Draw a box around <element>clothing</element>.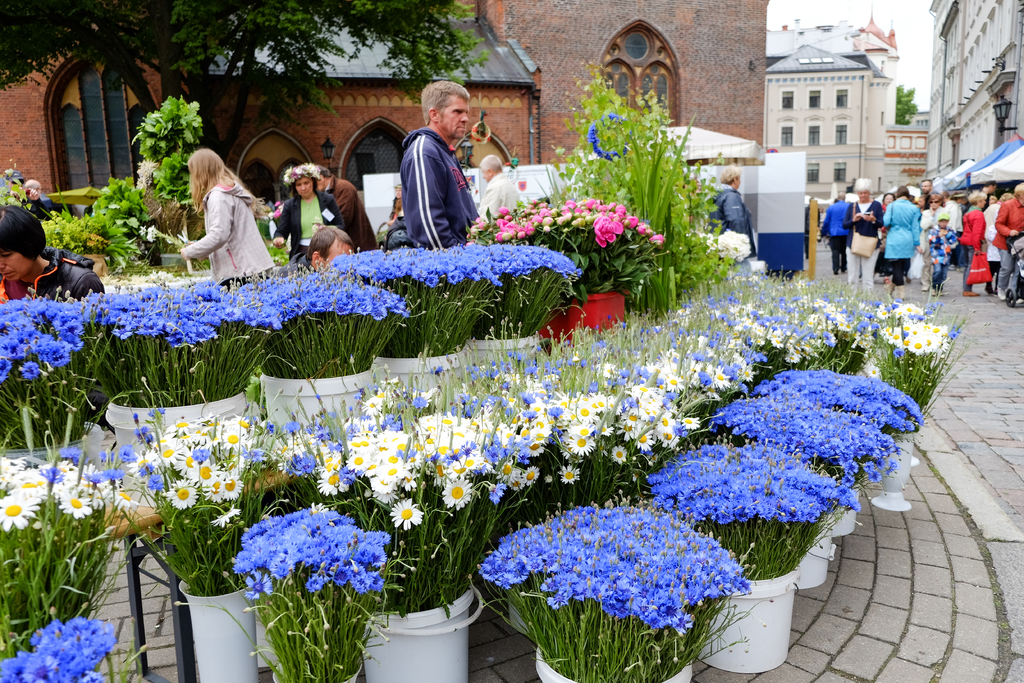
pyautogui.locateOnScreen(326, 174, 381, 256).
